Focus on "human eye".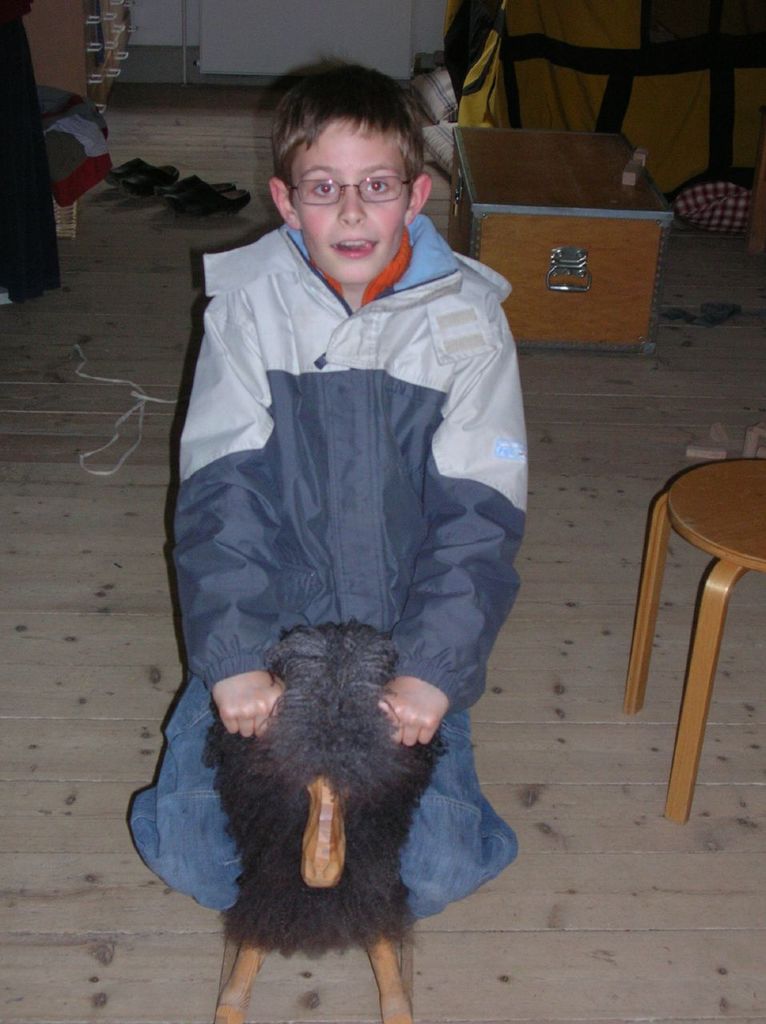
Focused at (307, 175, 339, 200).
